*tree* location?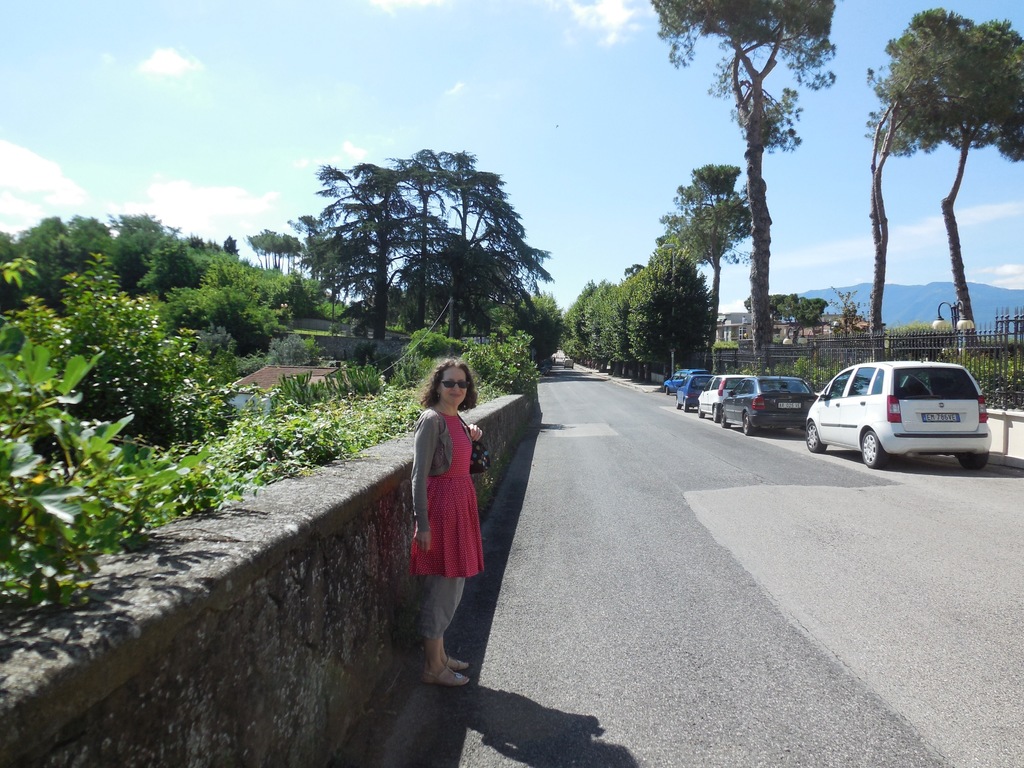
left=245, top=221, right=303, bottom=291
